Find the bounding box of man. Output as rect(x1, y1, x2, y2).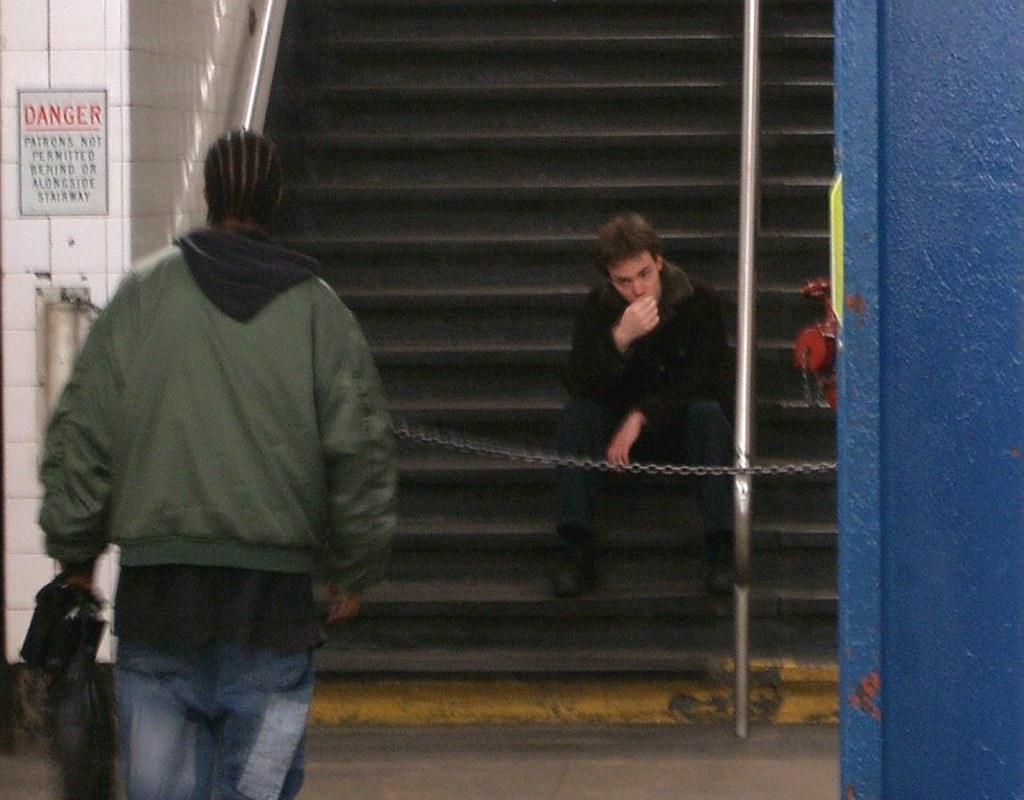
rect(4, 130, 422, 764).
